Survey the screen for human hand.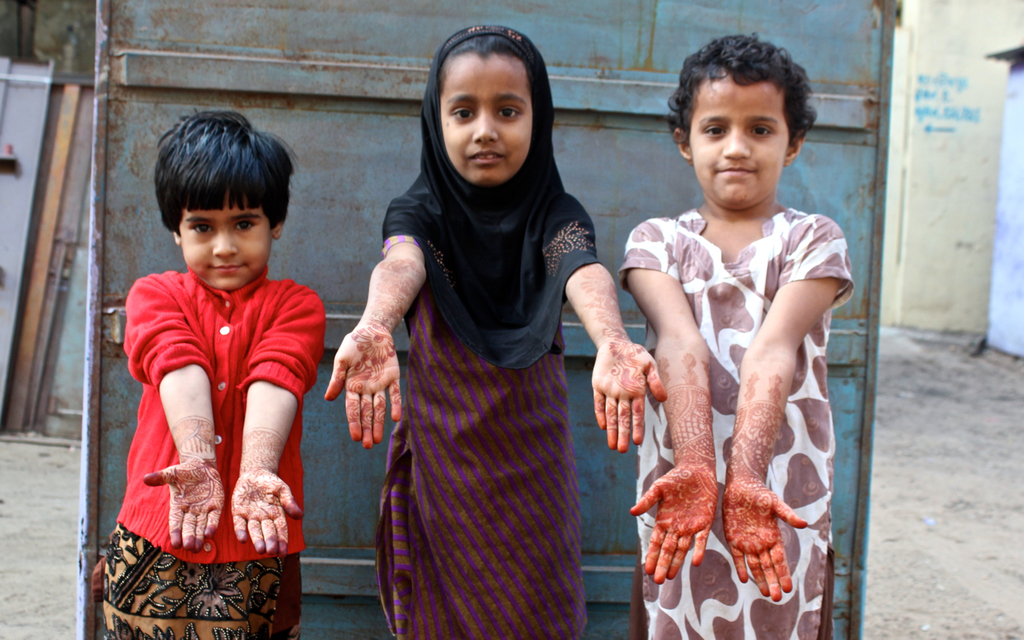
Survey found: (x1=718, y1=474, x2=808, y2=604).
